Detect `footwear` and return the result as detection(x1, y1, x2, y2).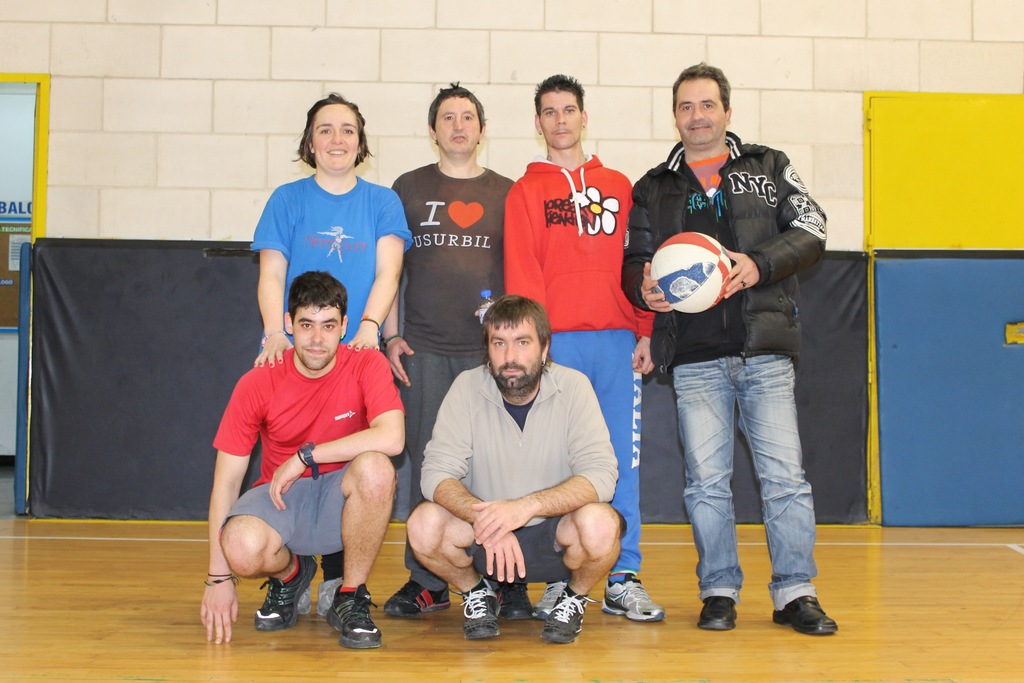
detection(698, 595, 737, 633).
